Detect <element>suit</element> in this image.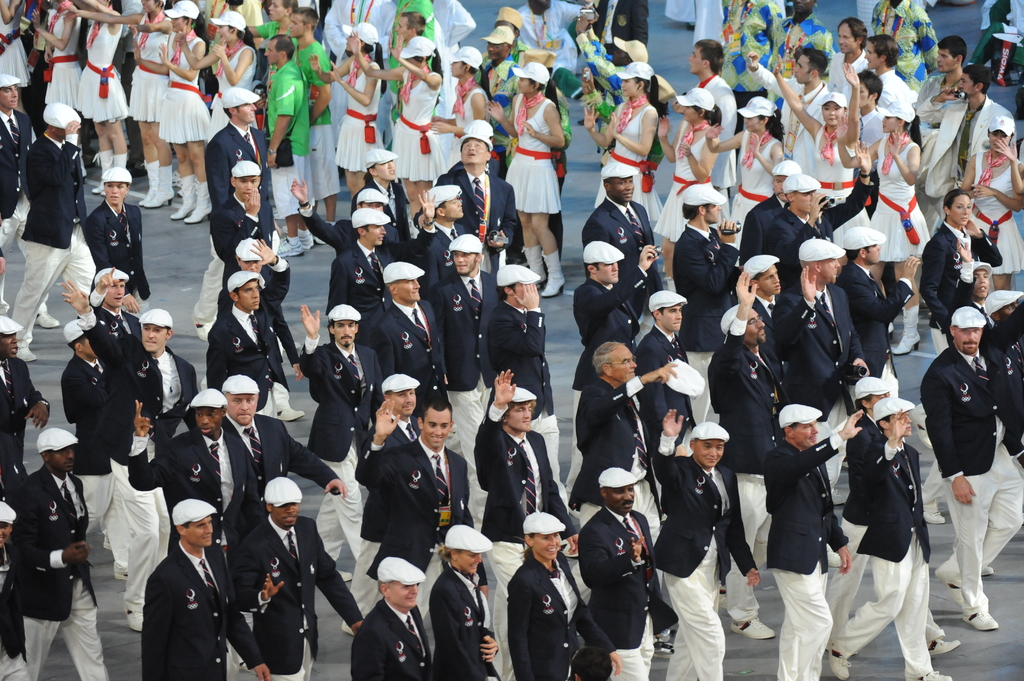
Detection: [left=74, top=287, right=140, bottom=346].
